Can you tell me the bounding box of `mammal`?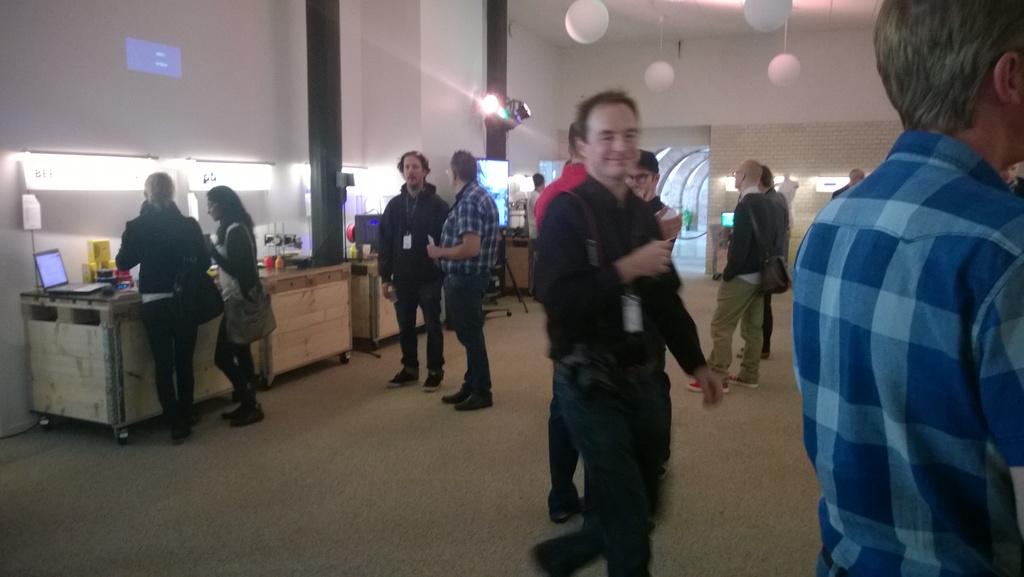
[527,169,548,294].
